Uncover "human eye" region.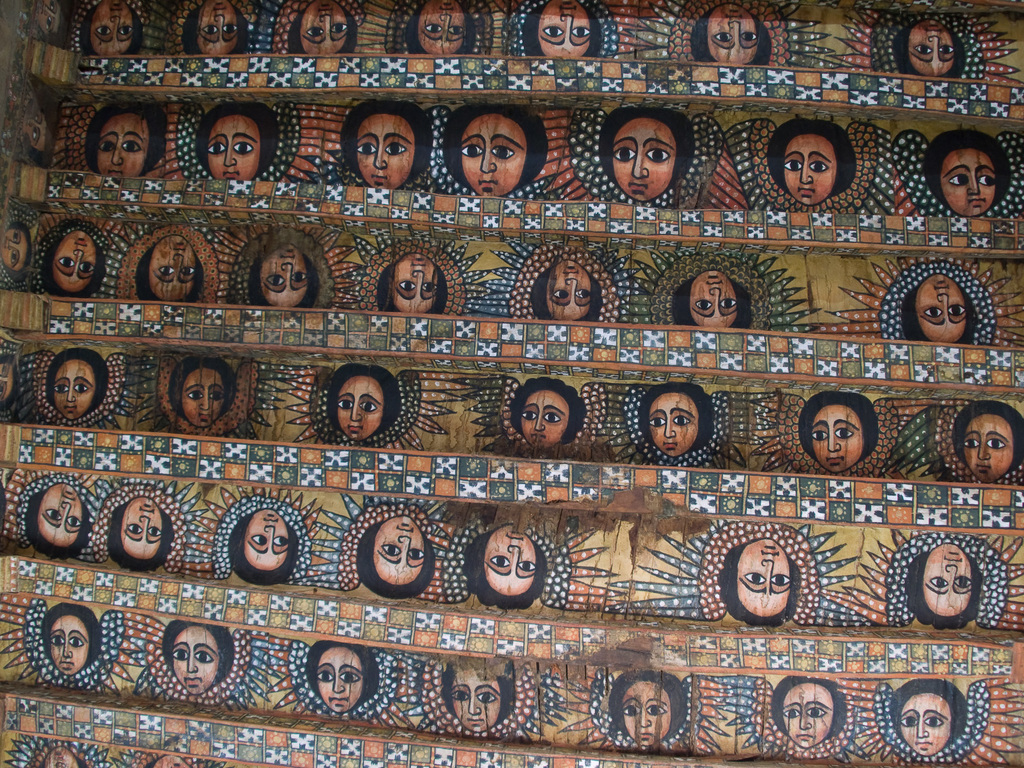
Uncovered: BBox(614, 147, 637, 163).
